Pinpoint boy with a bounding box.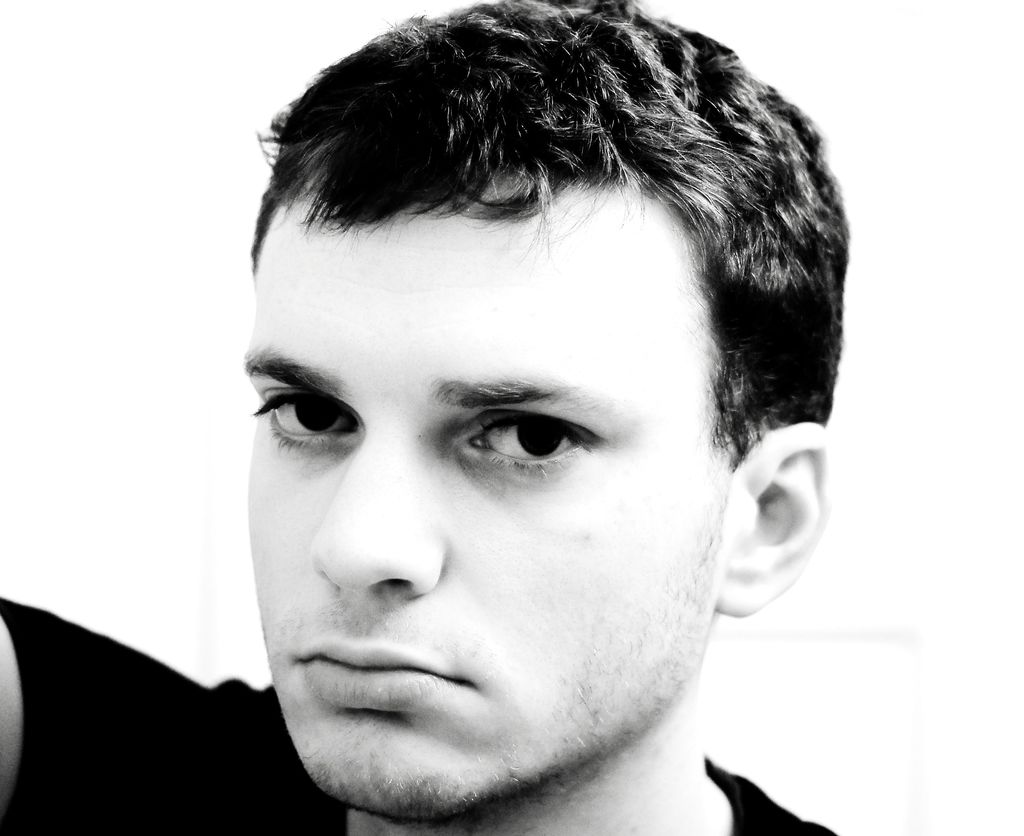
[left=0, top=0, right=847, bottom=835].
